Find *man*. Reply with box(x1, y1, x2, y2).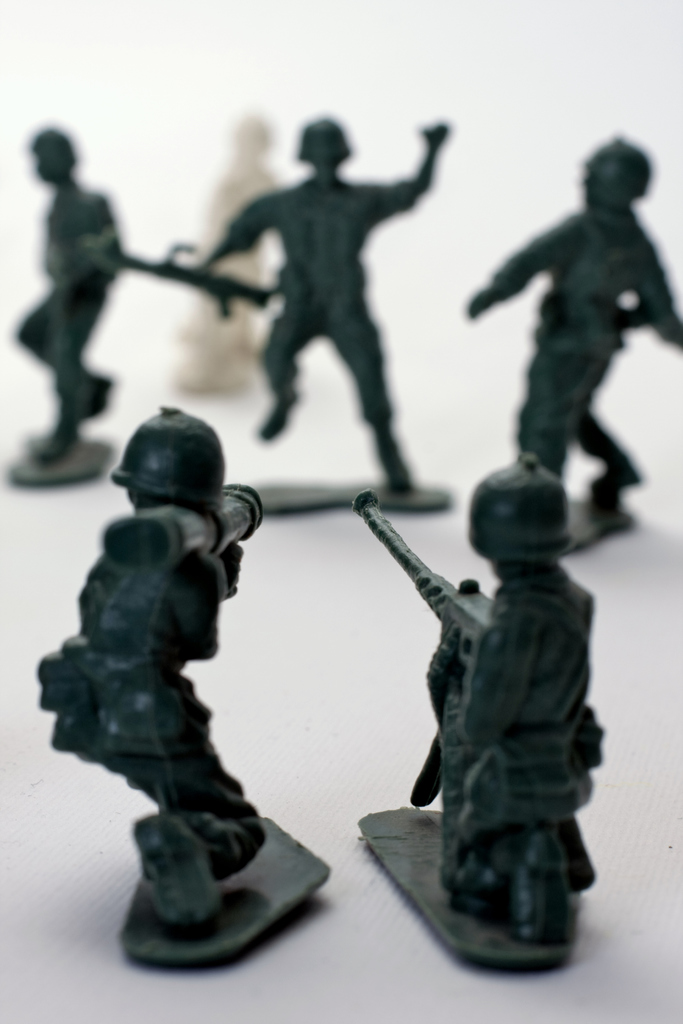
box(461, 131, 682, 514).
